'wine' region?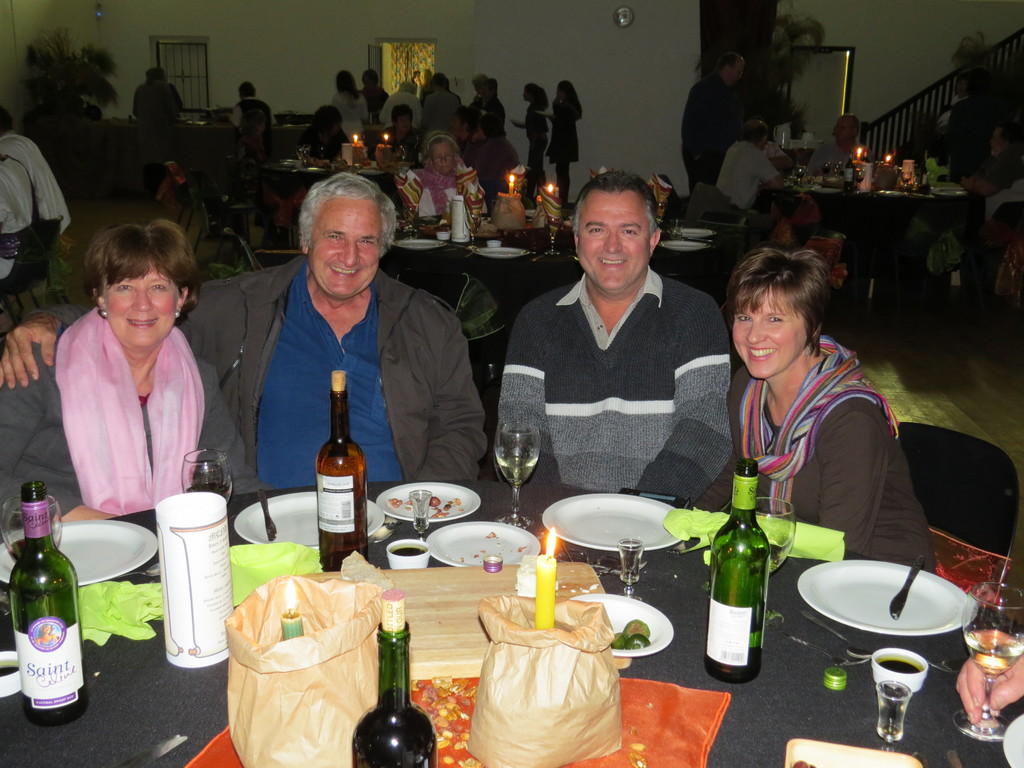
pyautogui.locateOnScreen(964, 632, 1023, 677)
